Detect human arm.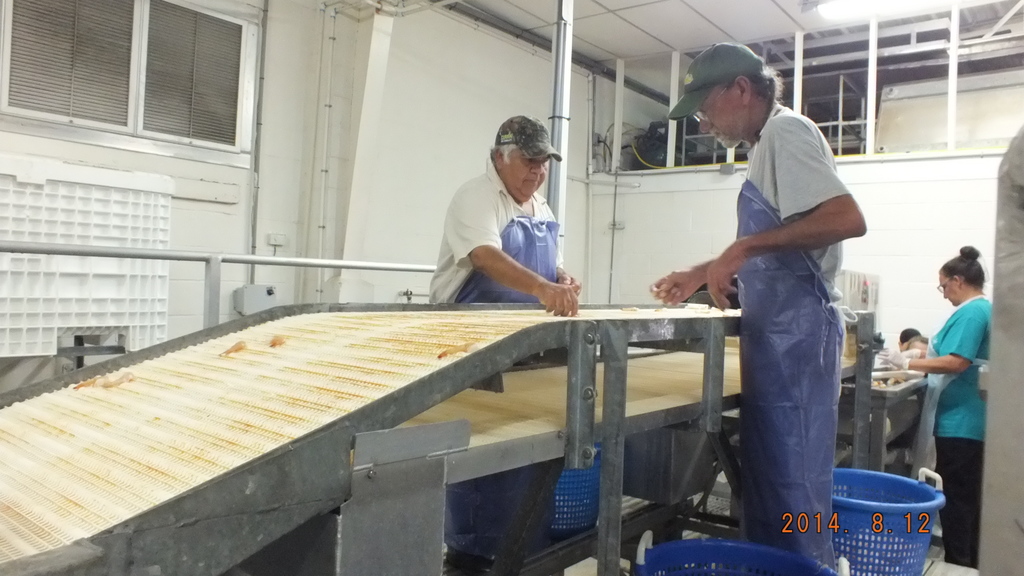
Detected at <bbox>558, 252, 578, 296</bbox>.
